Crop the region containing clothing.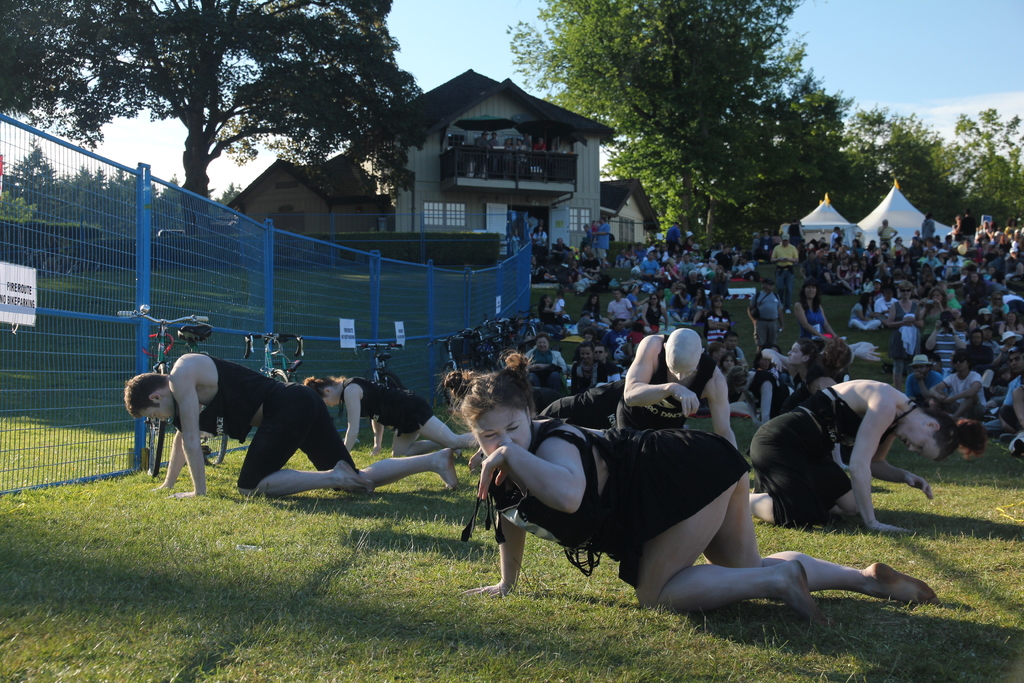
Crop region: (x1=823, y1=265, x2=836, y2=281).
